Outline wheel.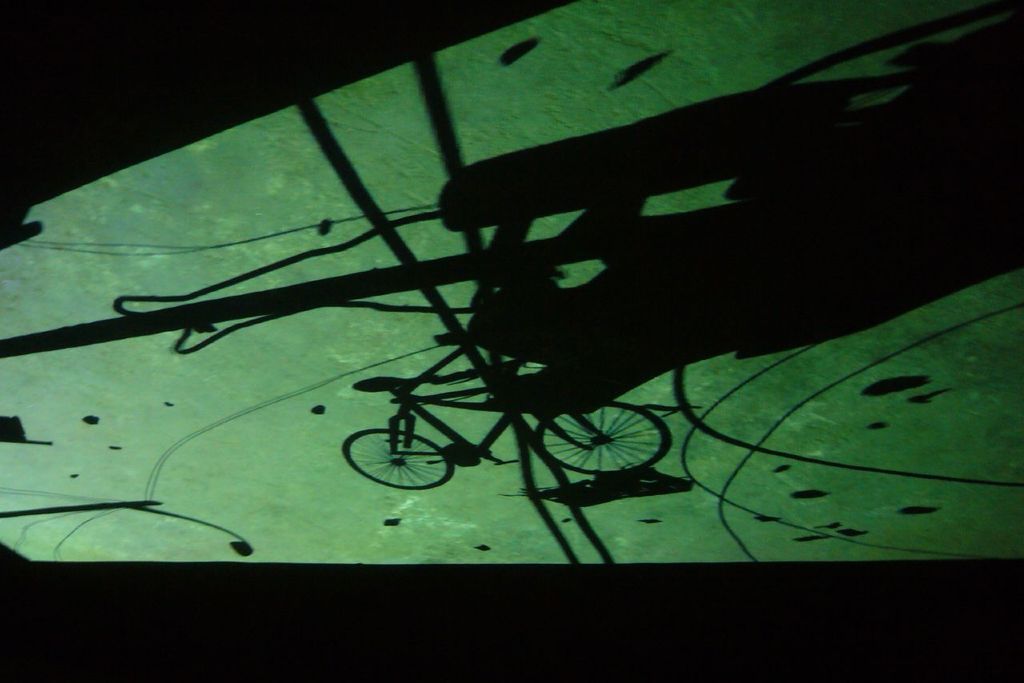
Outline: detection(338, 396, 462, 510).
